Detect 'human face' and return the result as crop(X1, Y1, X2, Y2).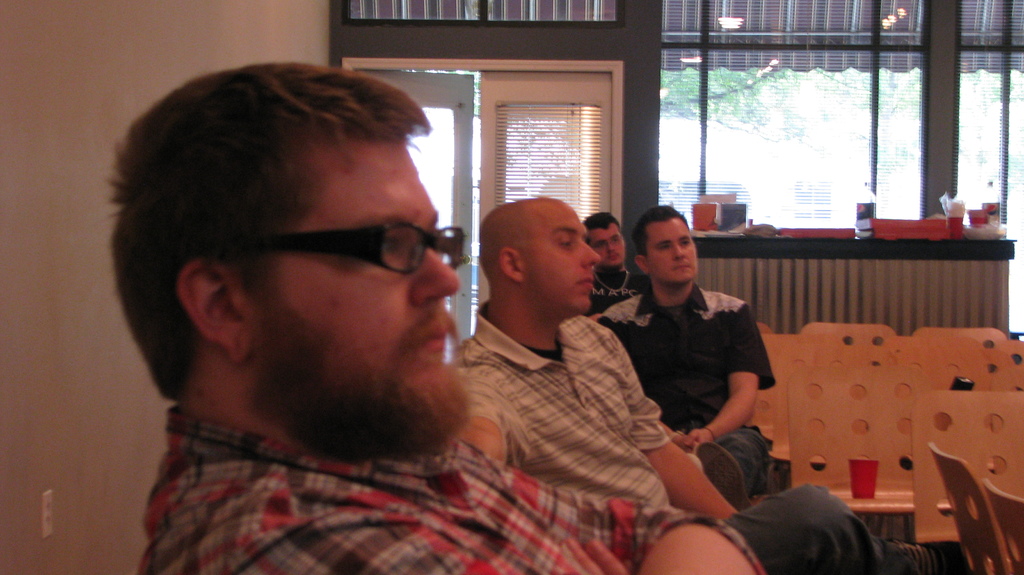
crop(644, 216, 699, 288).
